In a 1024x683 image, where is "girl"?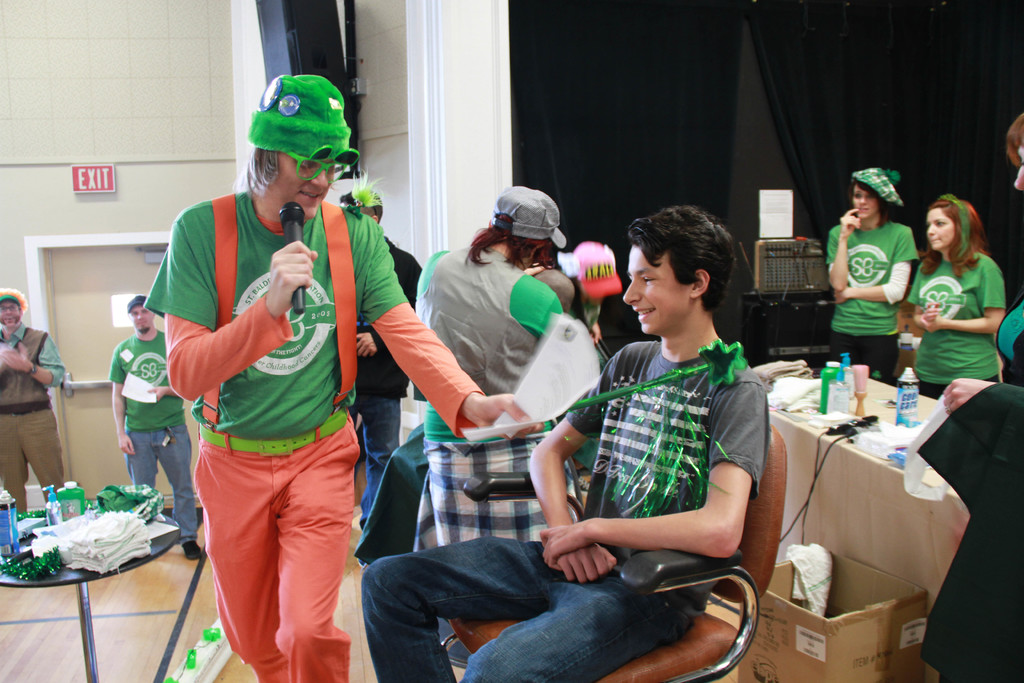
Rect(415, 186, 552, 397).
